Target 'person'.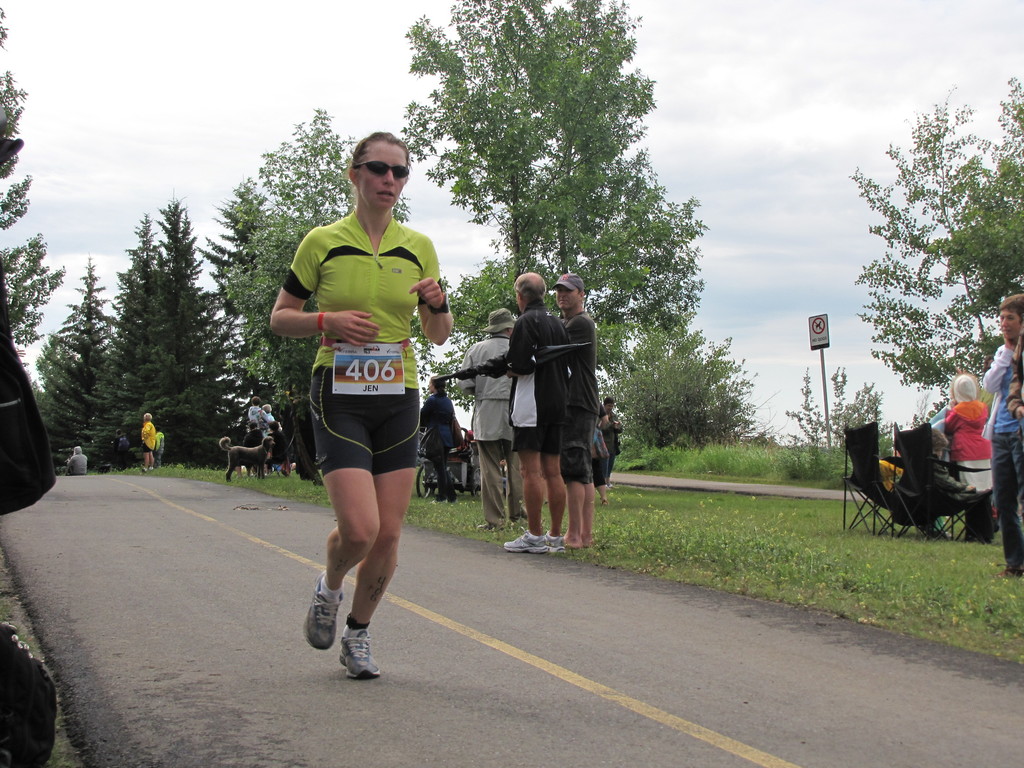
Target region: BBox(1005, 335, 1023, 526).
